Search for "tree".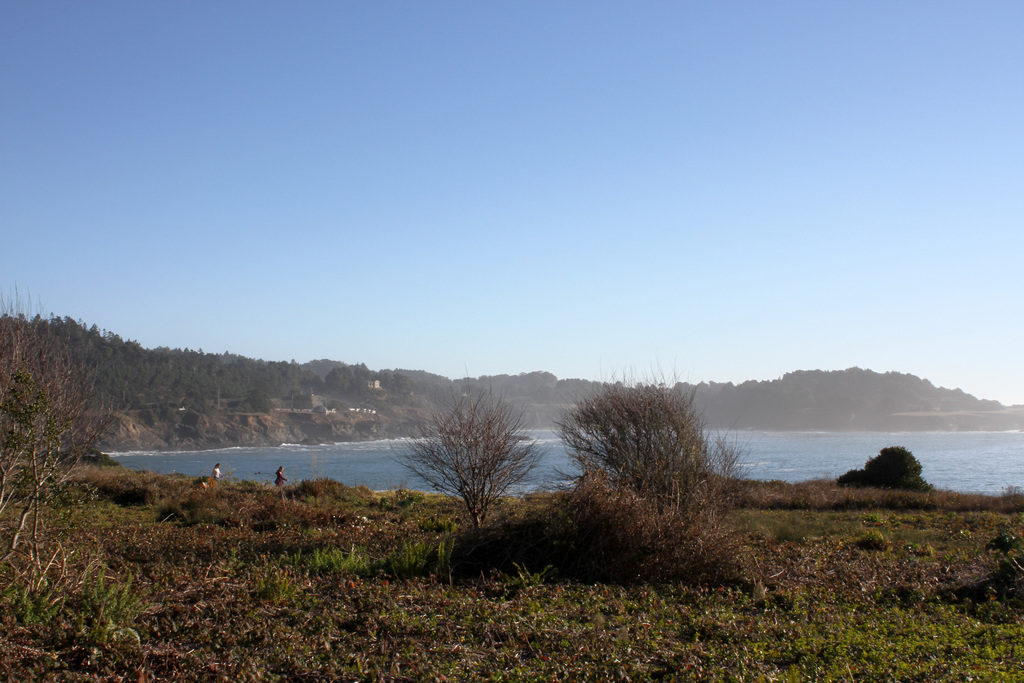
Found at box=[408, 369, 541, 549].
